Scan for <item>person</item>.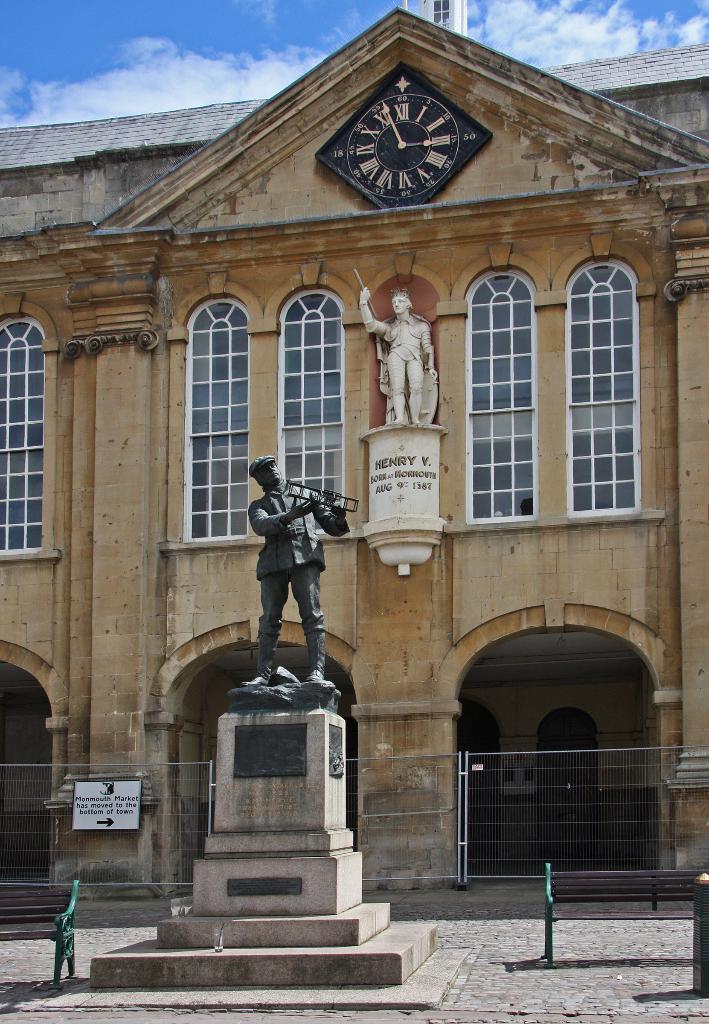
Scan result: <box>236,447,348,687</box>.
